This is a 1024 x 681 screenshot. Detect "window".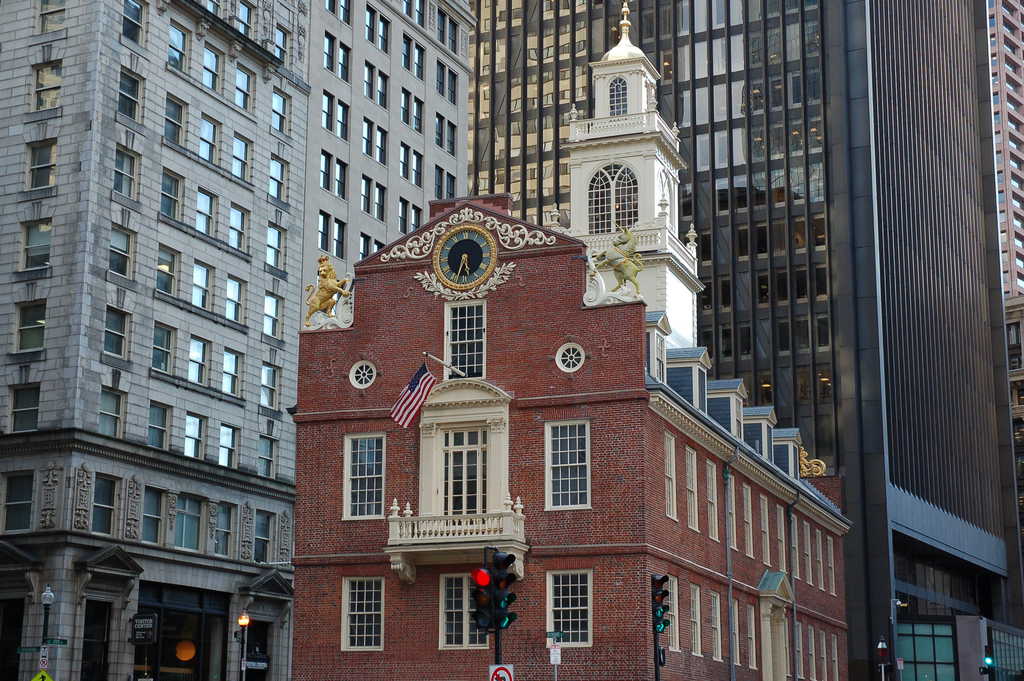
crop(107, 225, 127, 279).
